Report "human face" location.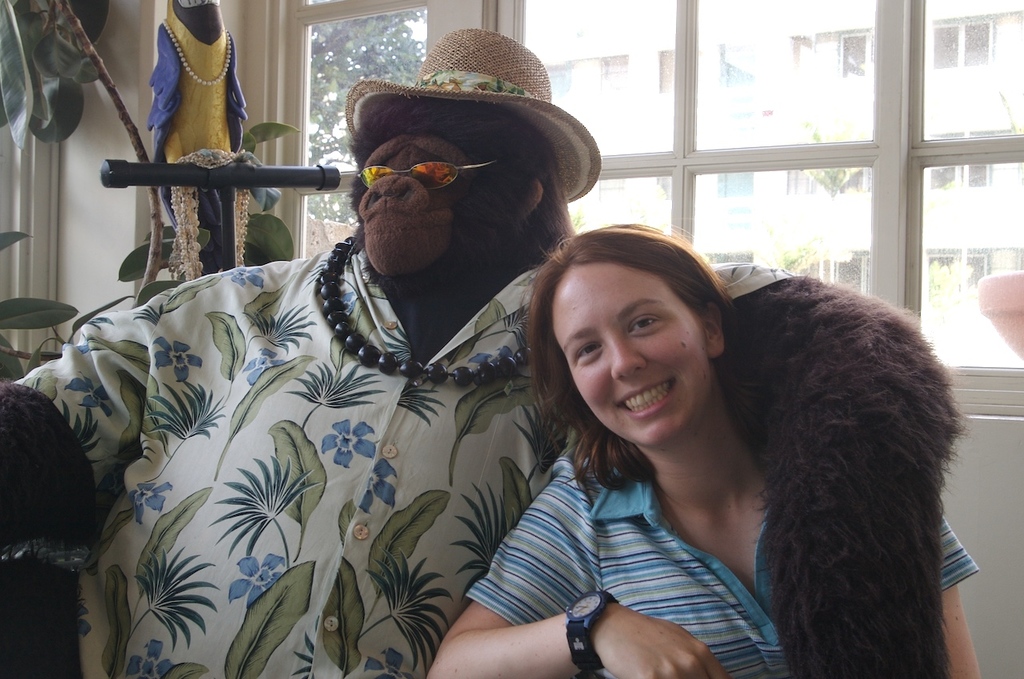
Report: [545, 264, 717, 449].
